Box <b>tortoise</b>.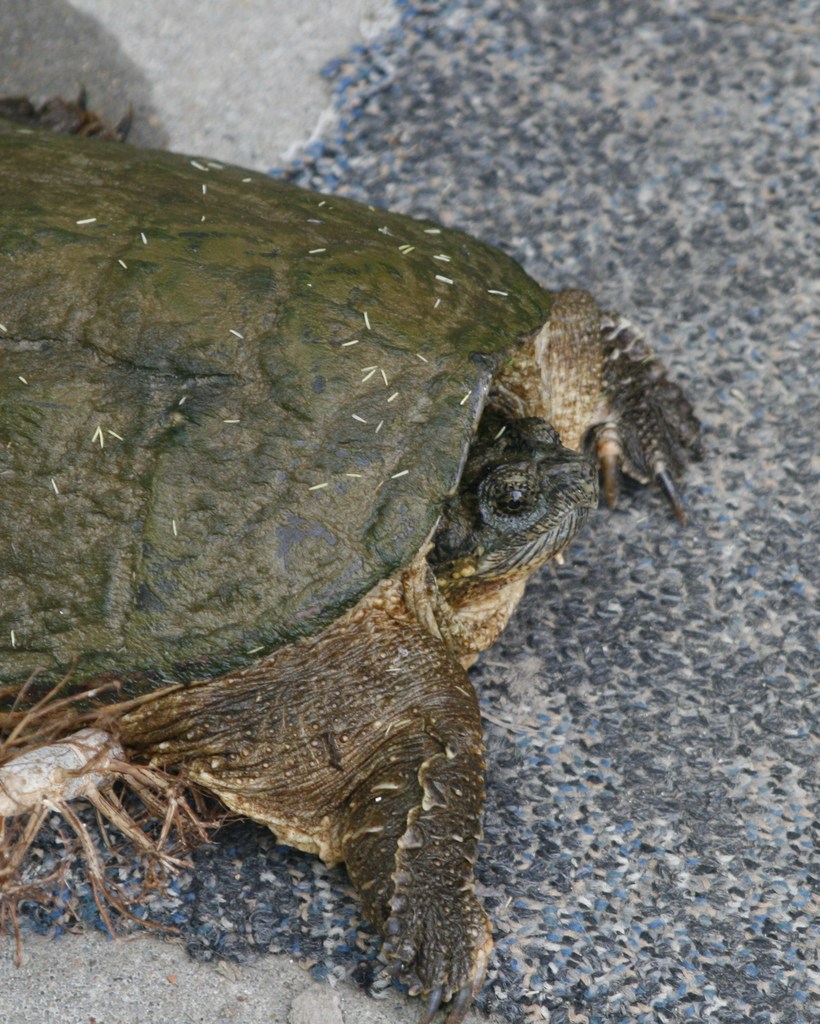
(x1=0, y1=85, x2=707, y2=1023).
